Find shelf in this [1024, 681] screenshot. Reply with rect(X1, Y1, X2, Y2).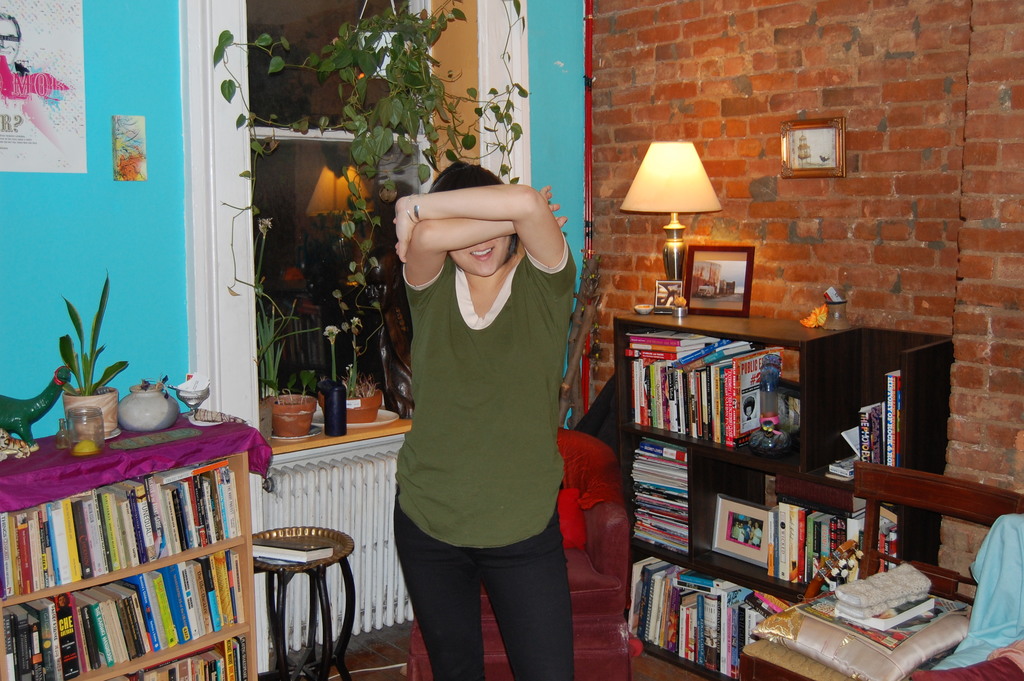
rect(612, 307, 945, 680).
